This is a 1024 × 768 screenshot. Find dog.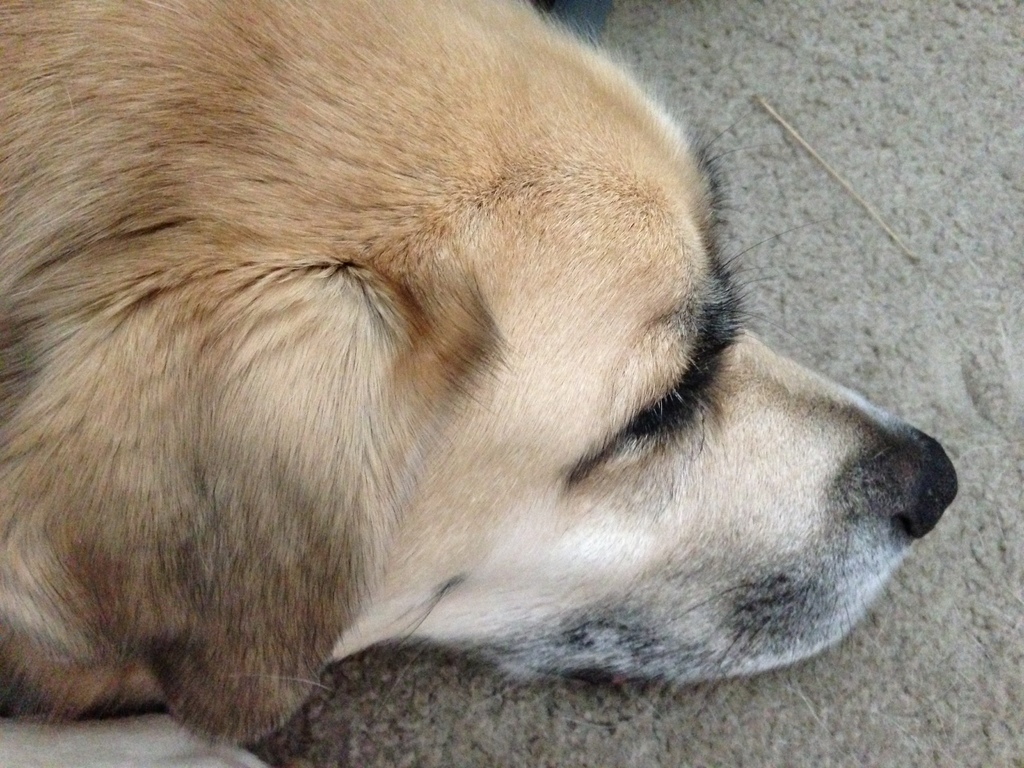
Bounding box: left=0, top=0, right=959, bottom=767.
